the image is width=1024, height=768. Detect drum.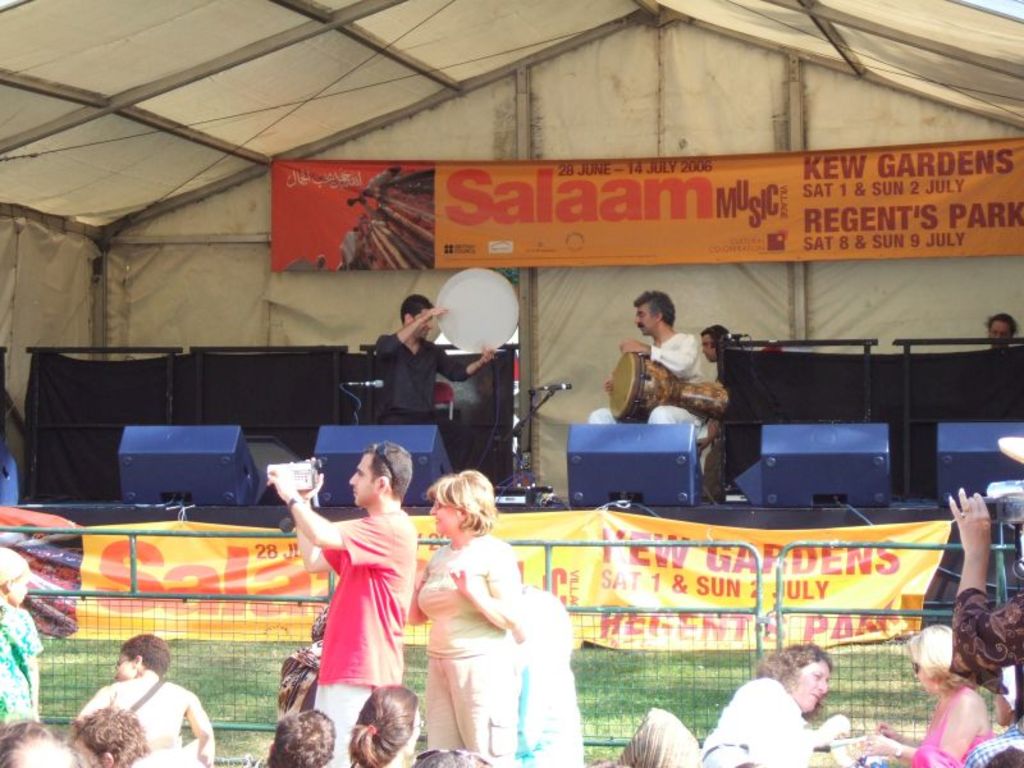
Detection: pyautogui.locateOnScreen(609, 352, 730, 422).
